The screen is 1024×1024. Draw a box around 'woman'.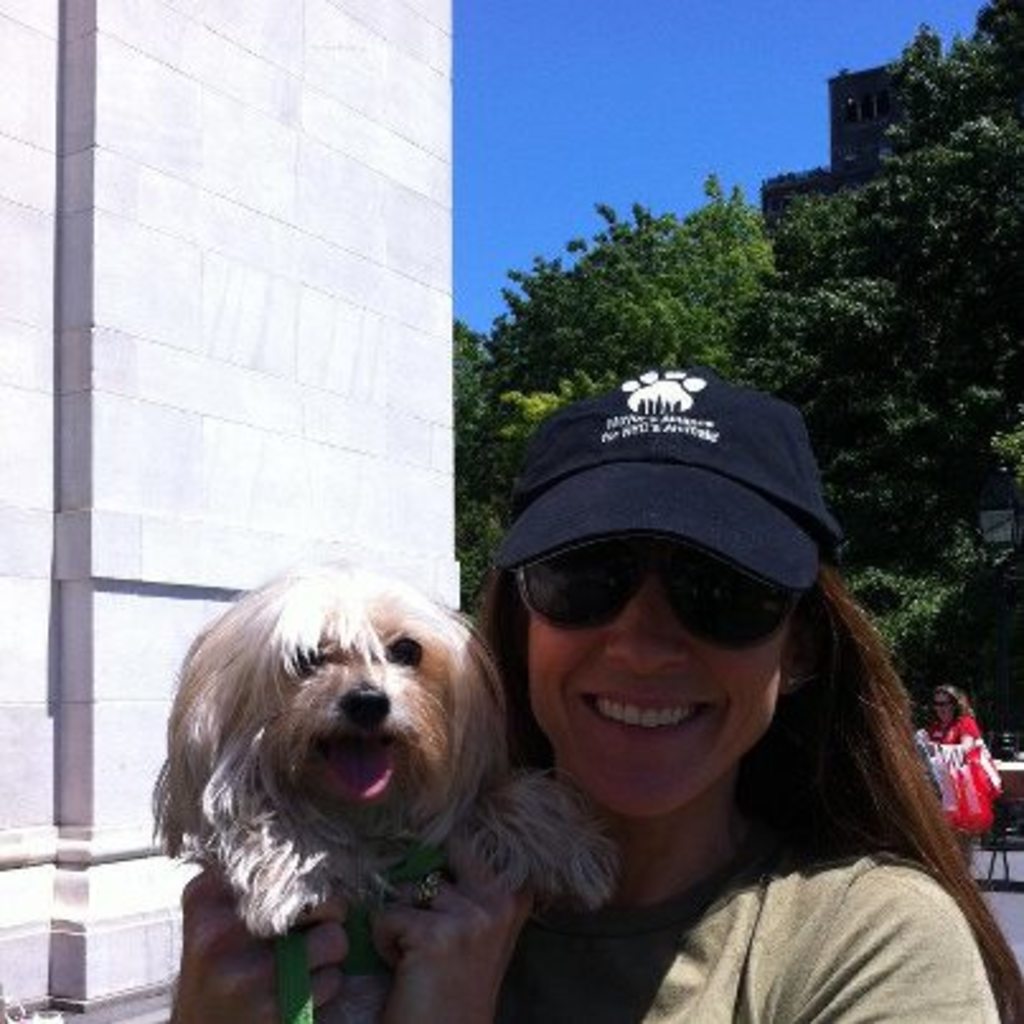
l=269, t=328, r=968, b=1023.
